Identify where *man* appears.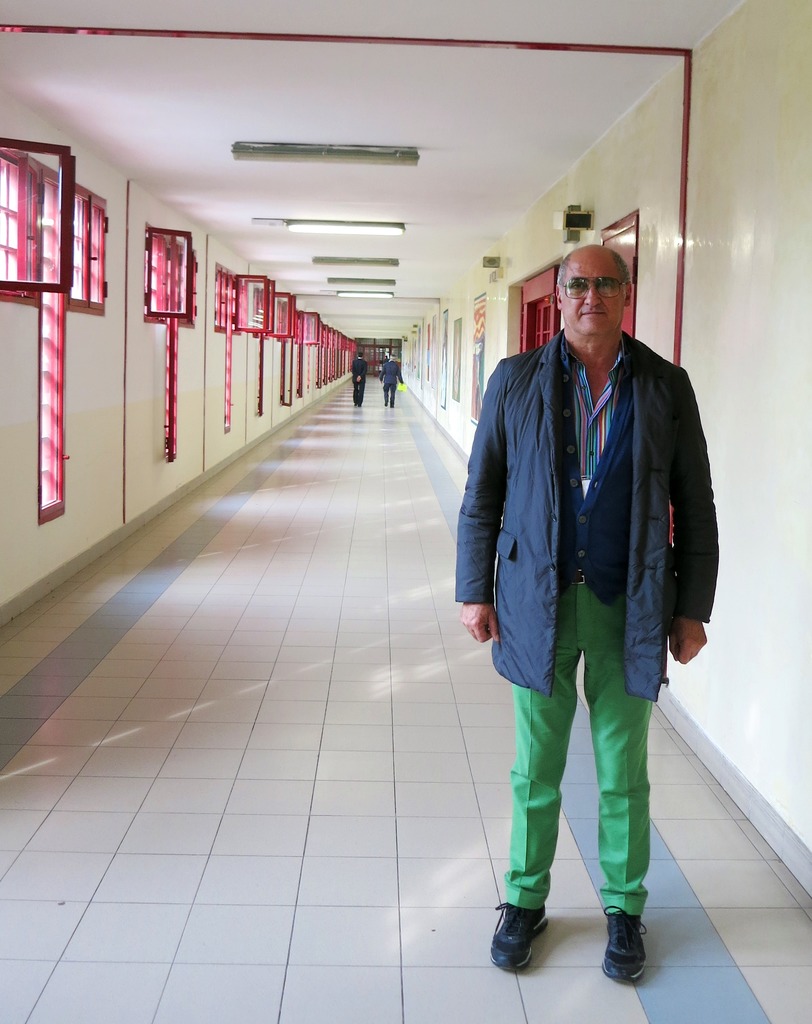
Appears at (x1=455, y1=225, x2=713, y2=968).
